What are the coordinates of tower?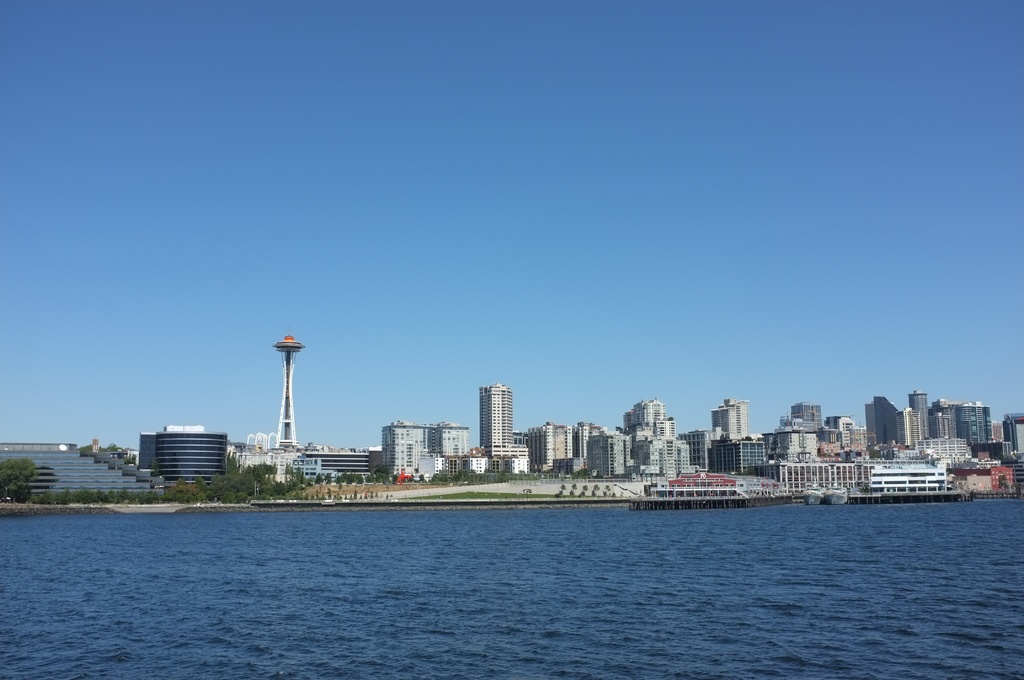
bbox(856, 394, 902, 458).
